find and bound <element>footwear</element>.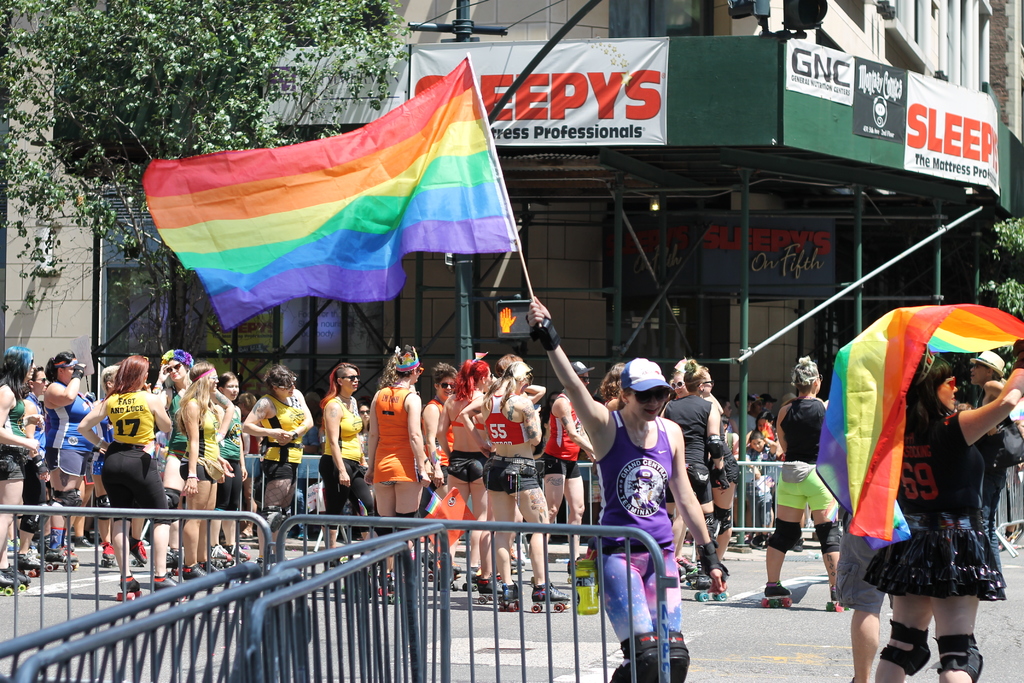
Bound: <box>762,581,790,600</box>.
